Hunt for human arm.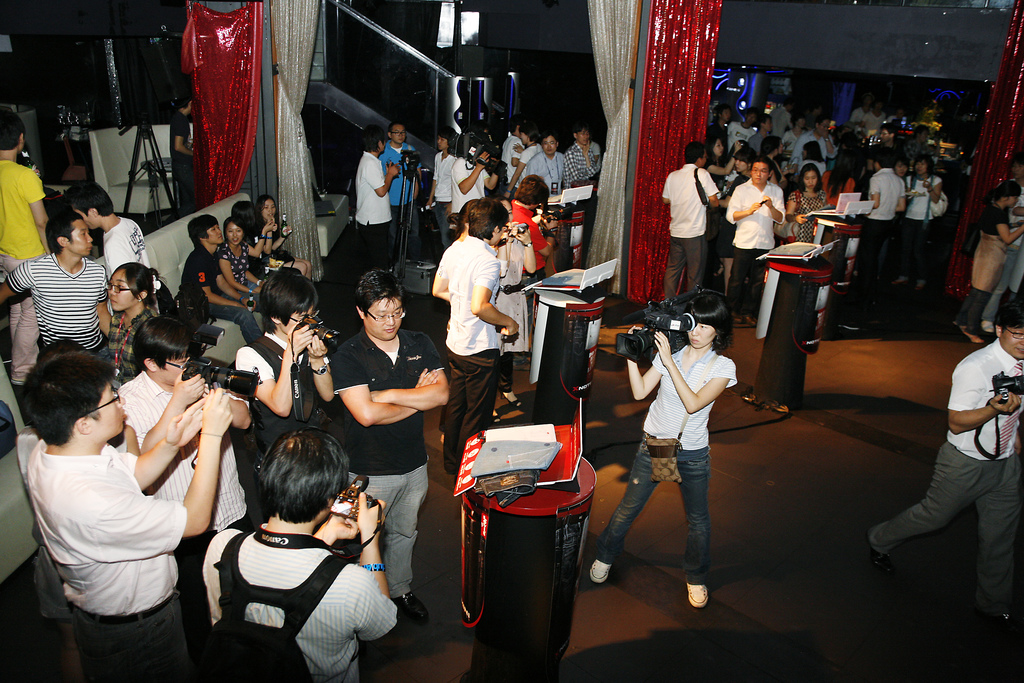
Hunted down at [502,140,534,199].
